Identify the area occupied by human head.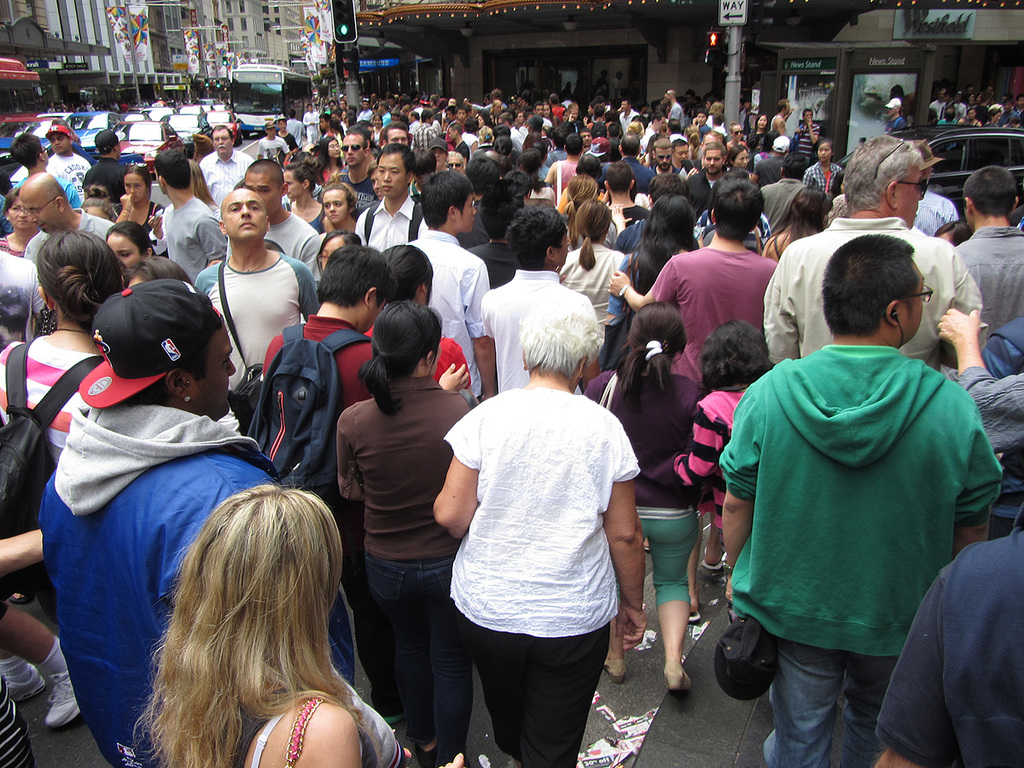
Area: 317,182,360,222.
